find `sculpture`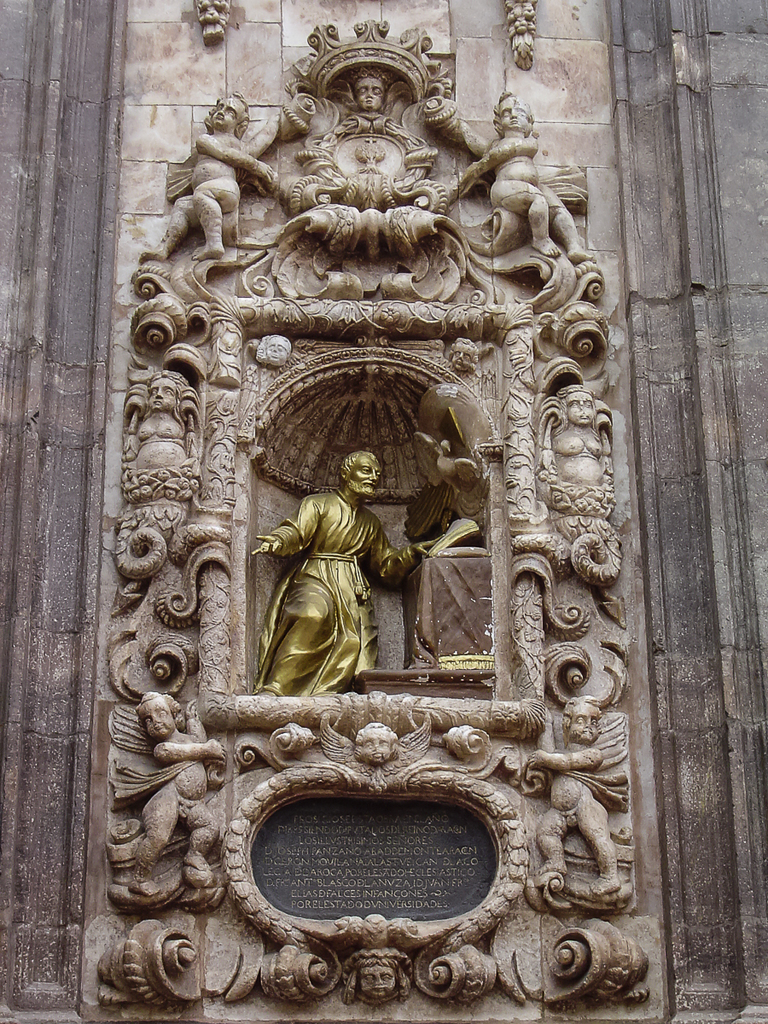
pyautogui.locateOnScreen(338, 940, 419, 1013)
